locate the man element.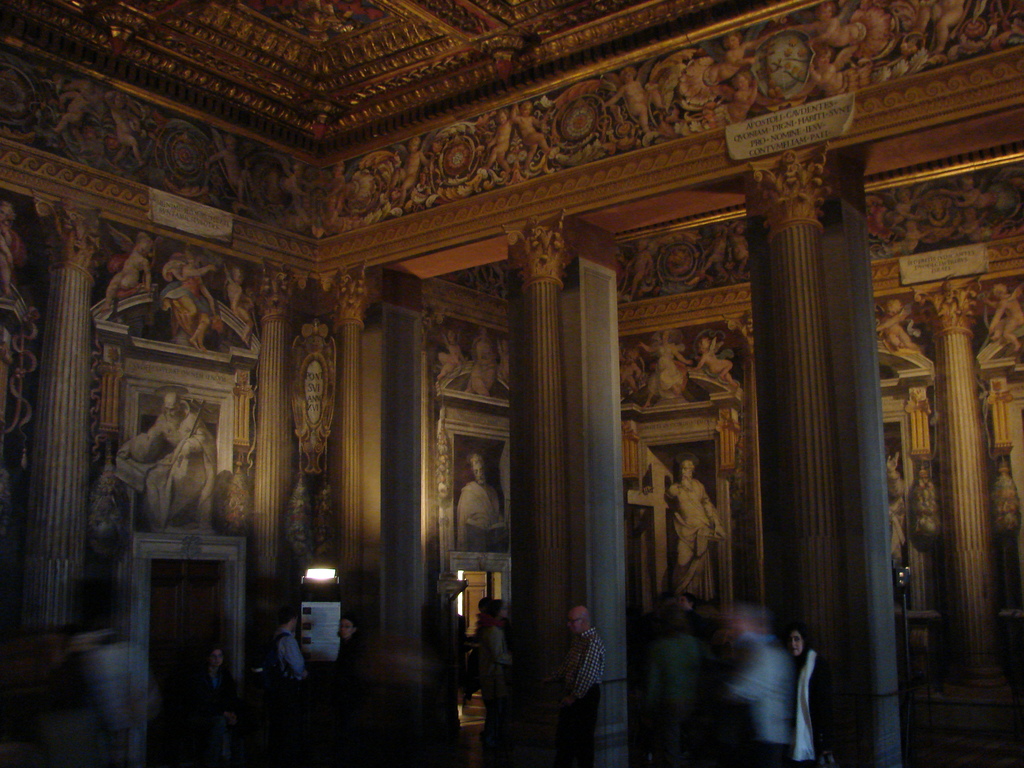
Element bbox: <bbox>553, 607, 618, 737</bbox>.
